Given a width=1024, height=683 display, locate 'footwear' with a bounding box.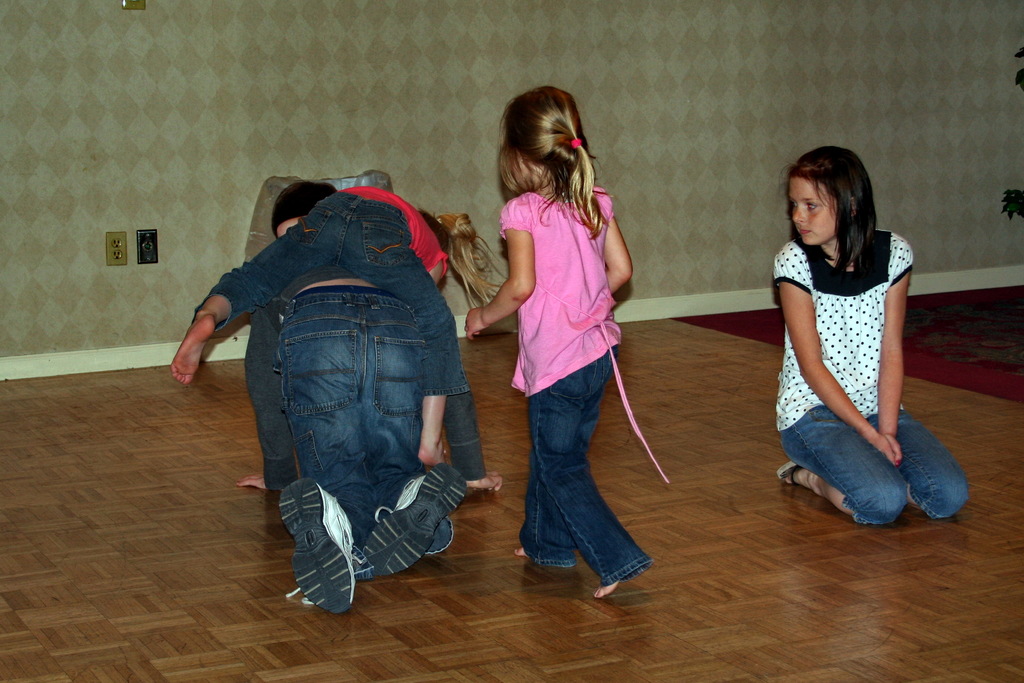
Located: select_region(358, 461, 462, 575).
